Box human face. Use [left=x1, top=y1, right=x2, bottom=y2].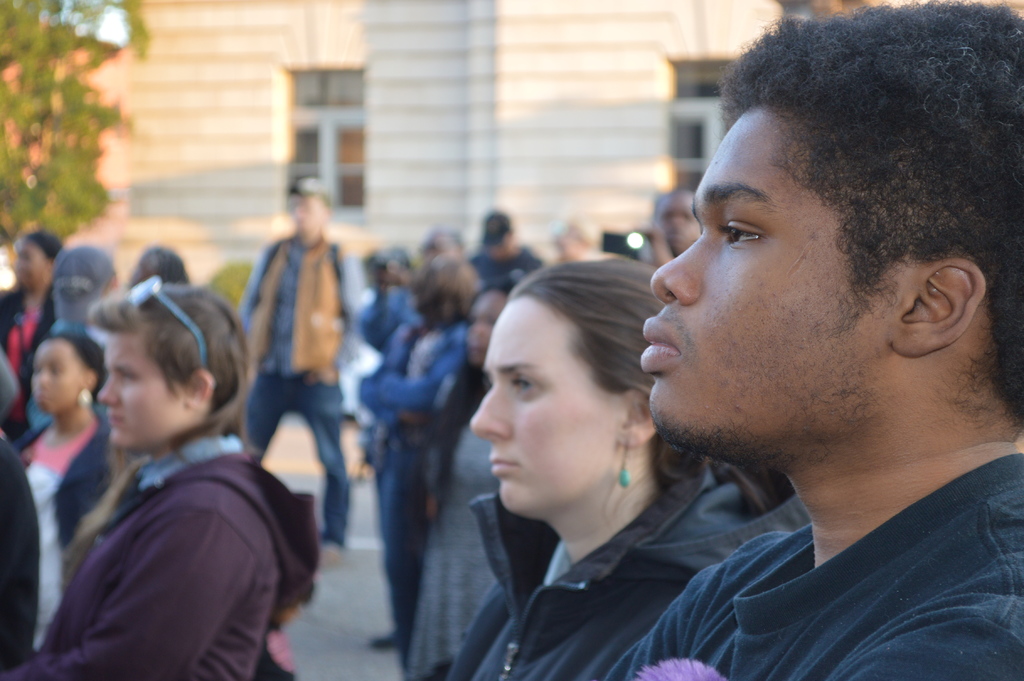
[left=30, top=341, right=81, bottom=411].
